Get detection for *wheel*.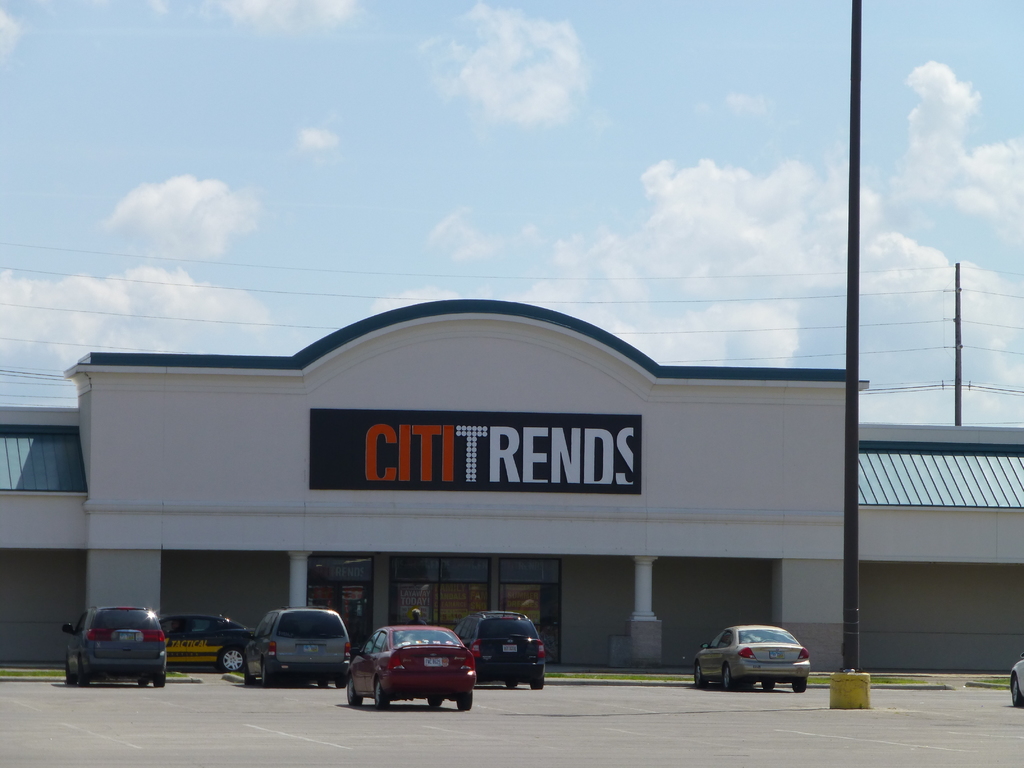
Detection: [154,669,166,687].
